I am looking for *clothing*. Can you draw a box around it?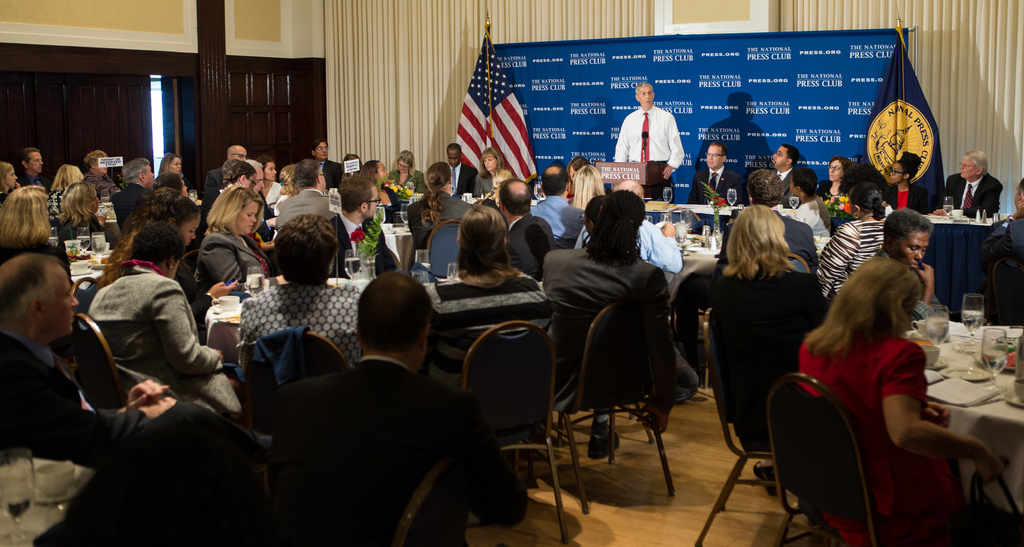
Sure, the bounding box is 980:211:1023:301.
